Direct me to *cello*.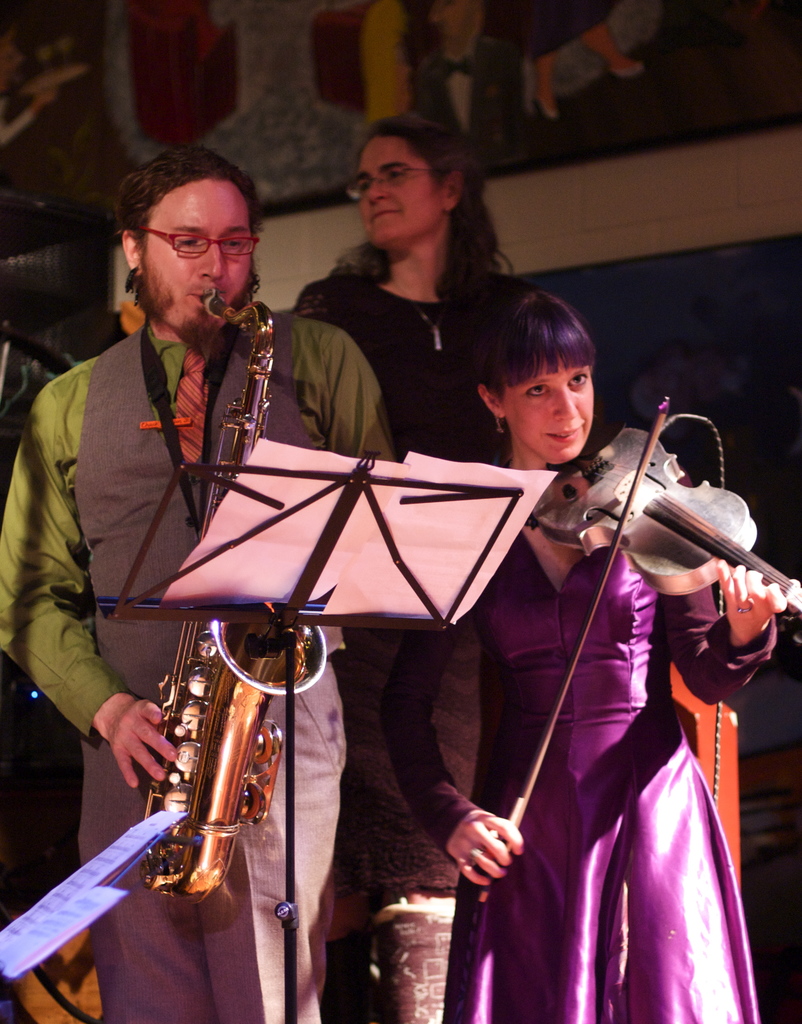
Direction: <region>484, 397, 801, 896</region>.
